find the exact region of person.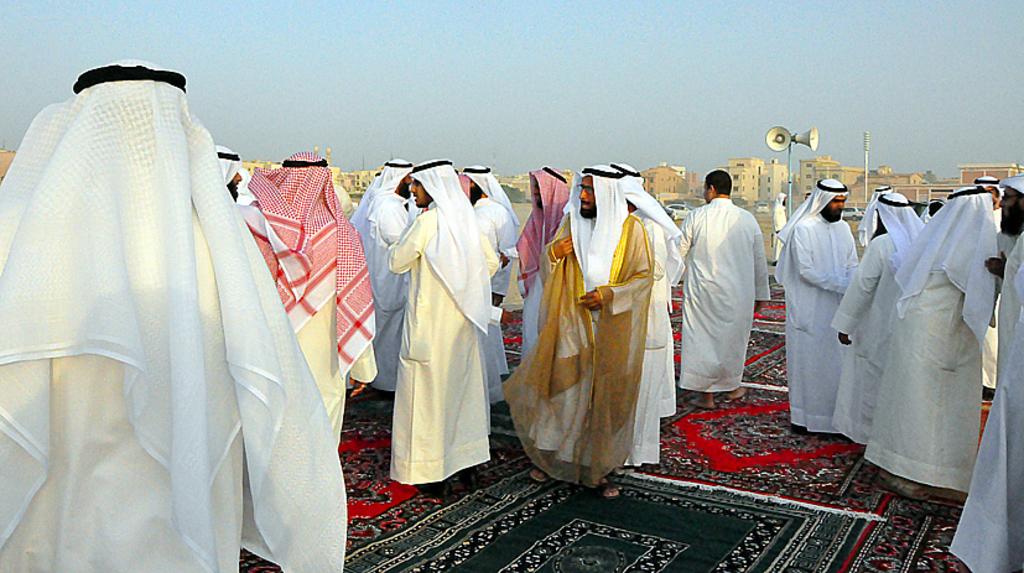
Exact region: BBox(342, 150, 421, 394).
